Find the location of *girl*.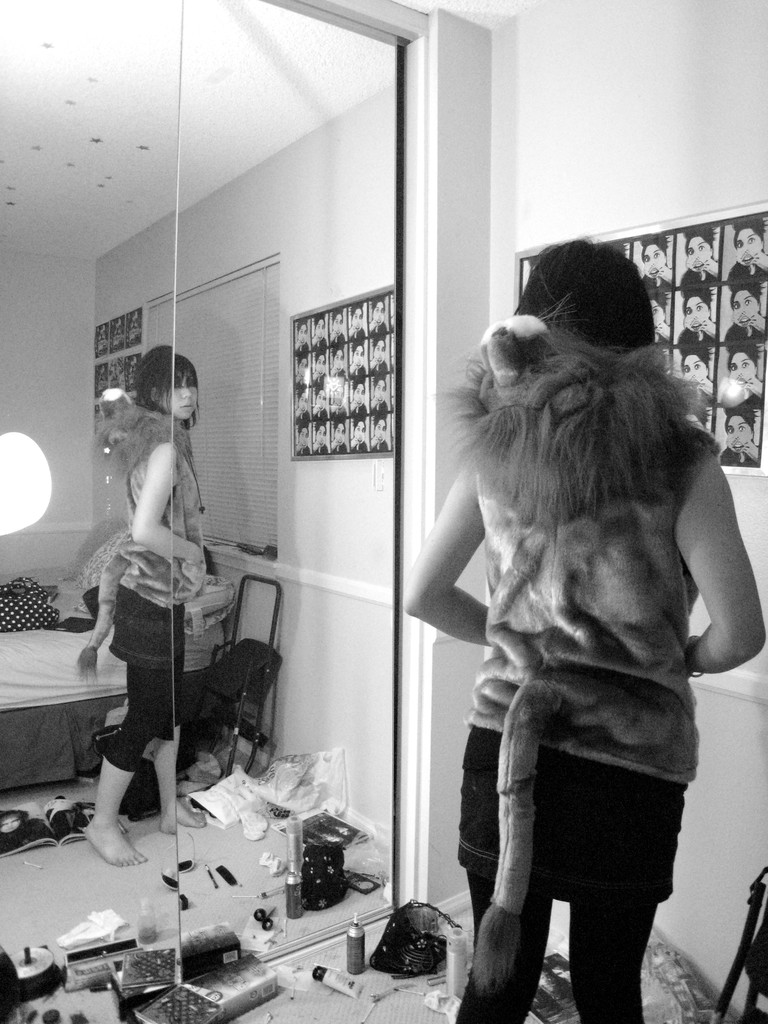
Location: select_region(79, 346, 209, 869).
